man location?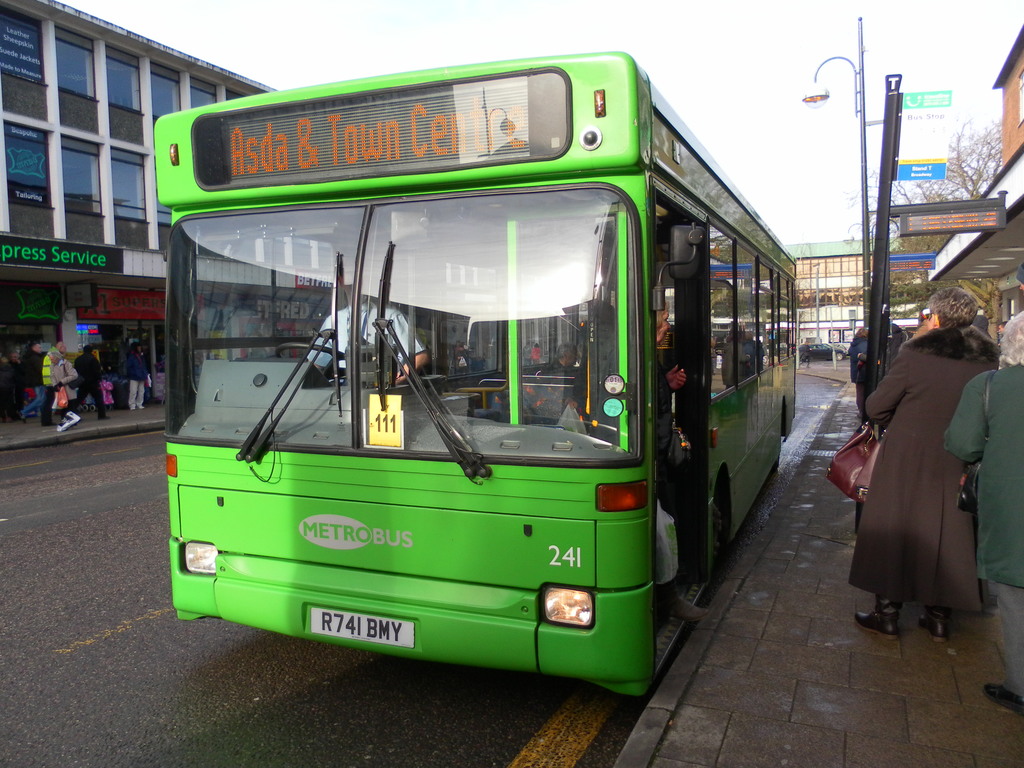
locate(25, 343, 47, 421)
